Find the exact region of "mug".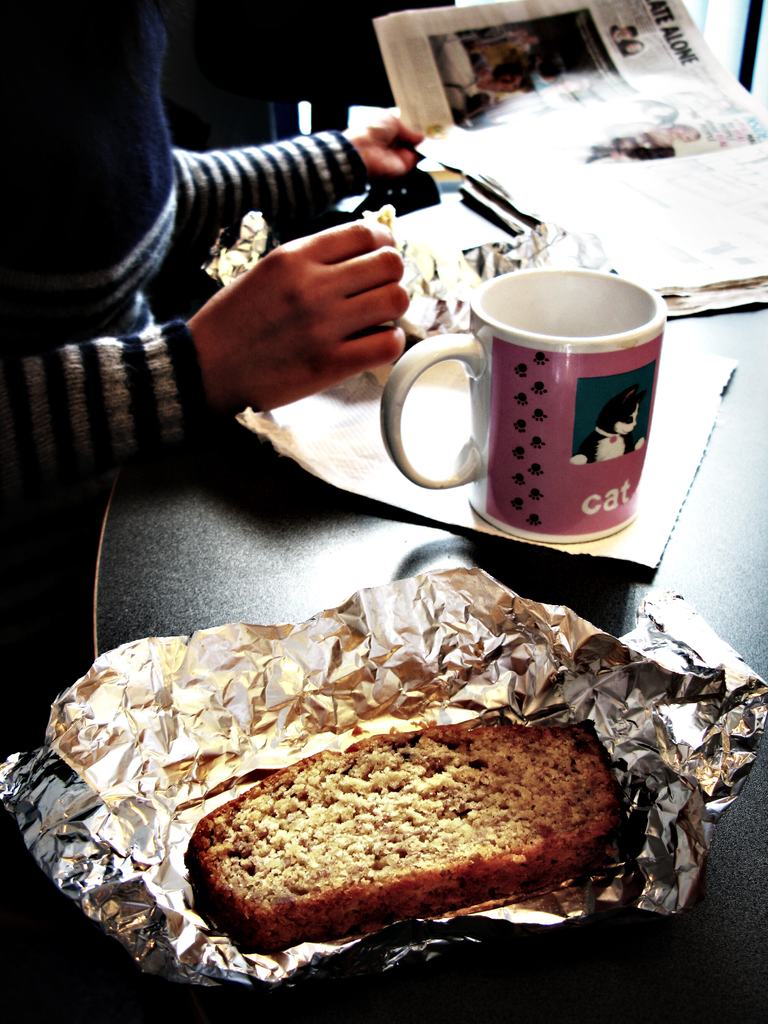
Exact region: 376, 268, 667, 545.
